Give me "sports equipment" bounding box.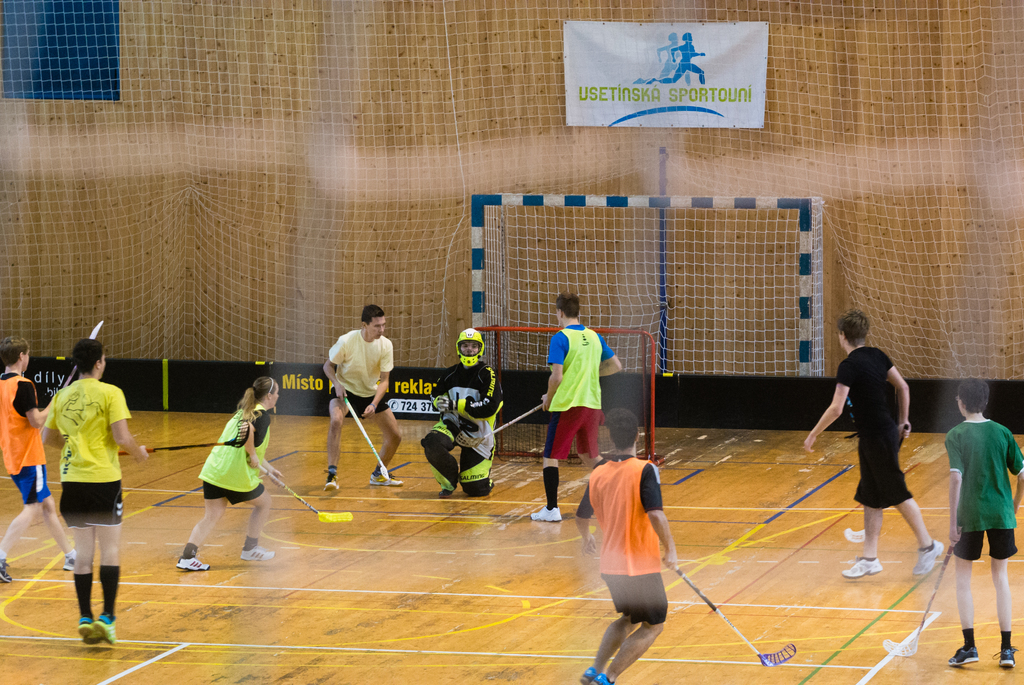
(x1=94, y1=615, x2=116, y2=646).
